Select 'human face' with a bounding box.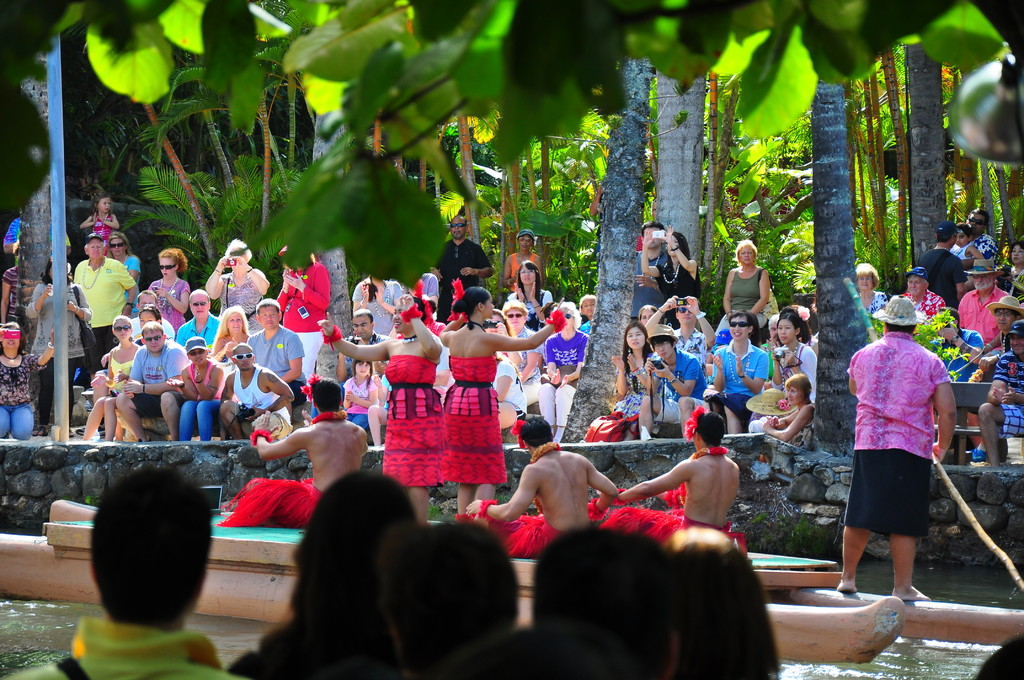
(left=776, top=320, right=796, bottom=343).
